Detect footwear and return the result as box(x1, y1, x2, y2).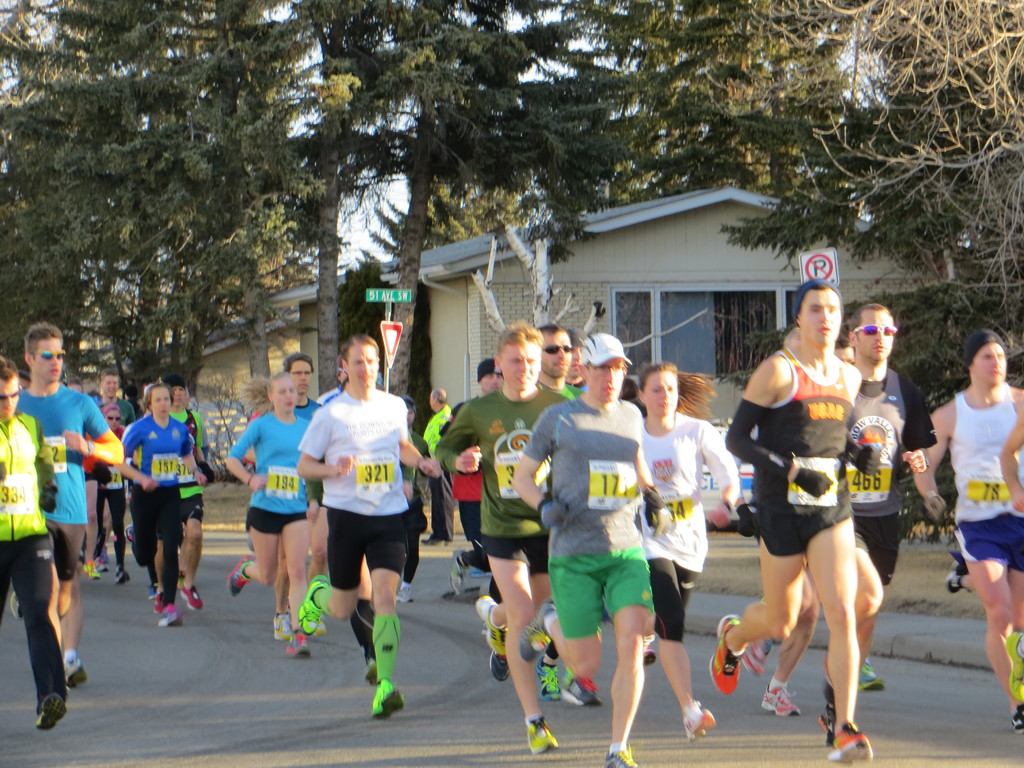
box(643, 633, 660, 667).
